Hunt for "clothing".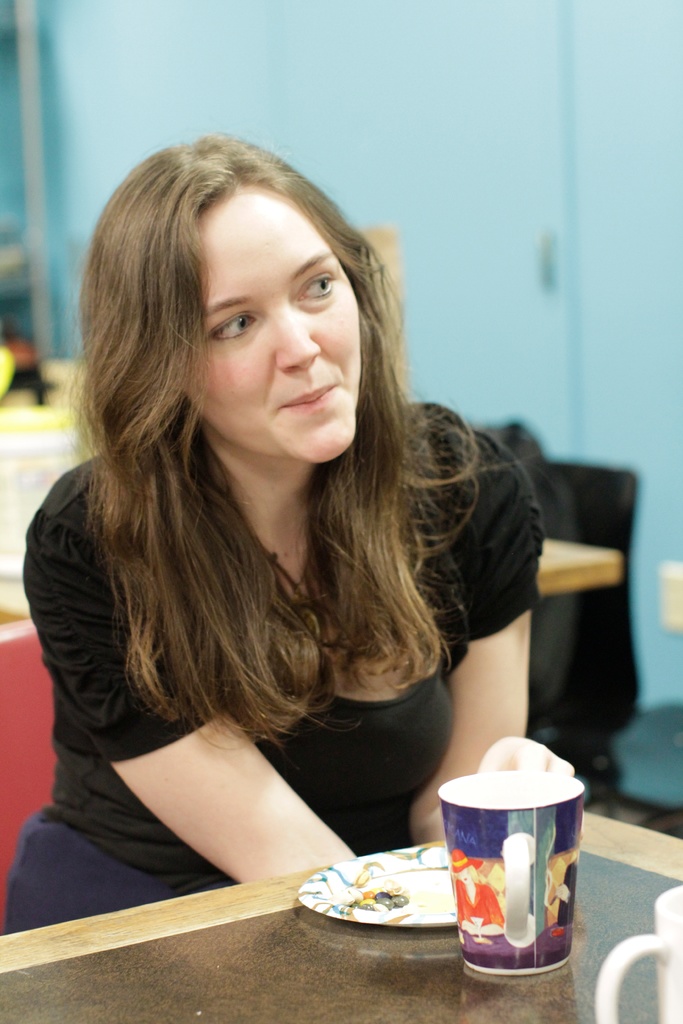
Hunted down at locate(4, 397, 545, 945).
